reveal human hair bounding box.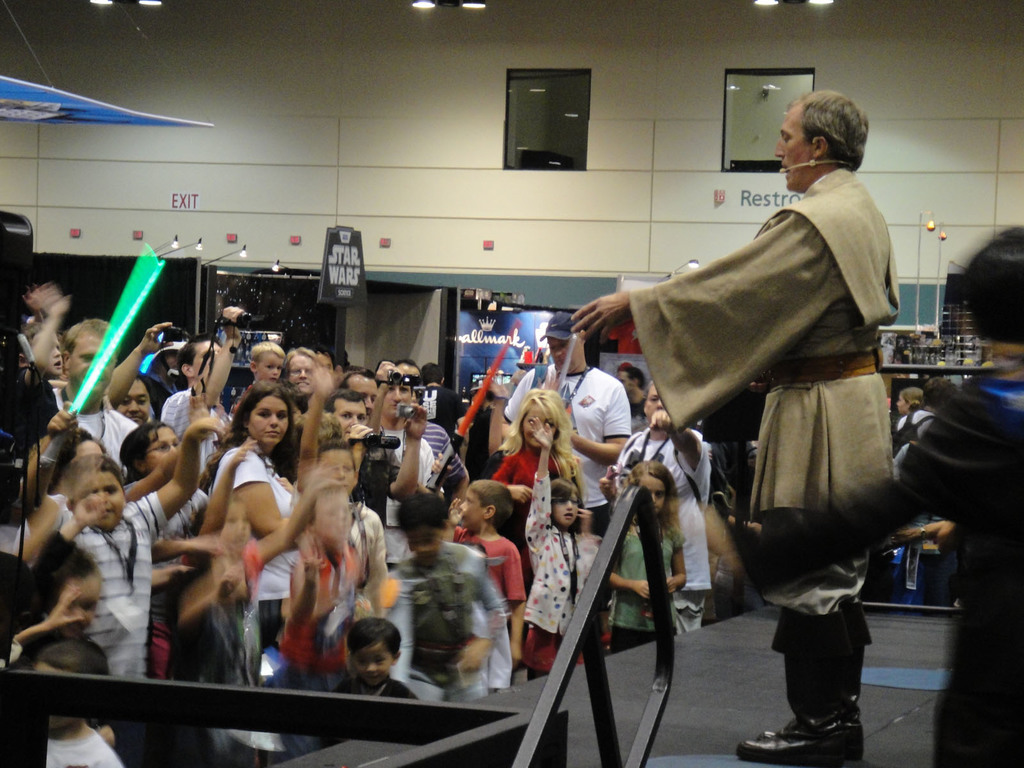
Revealed: [920, 376, 956, 409].
